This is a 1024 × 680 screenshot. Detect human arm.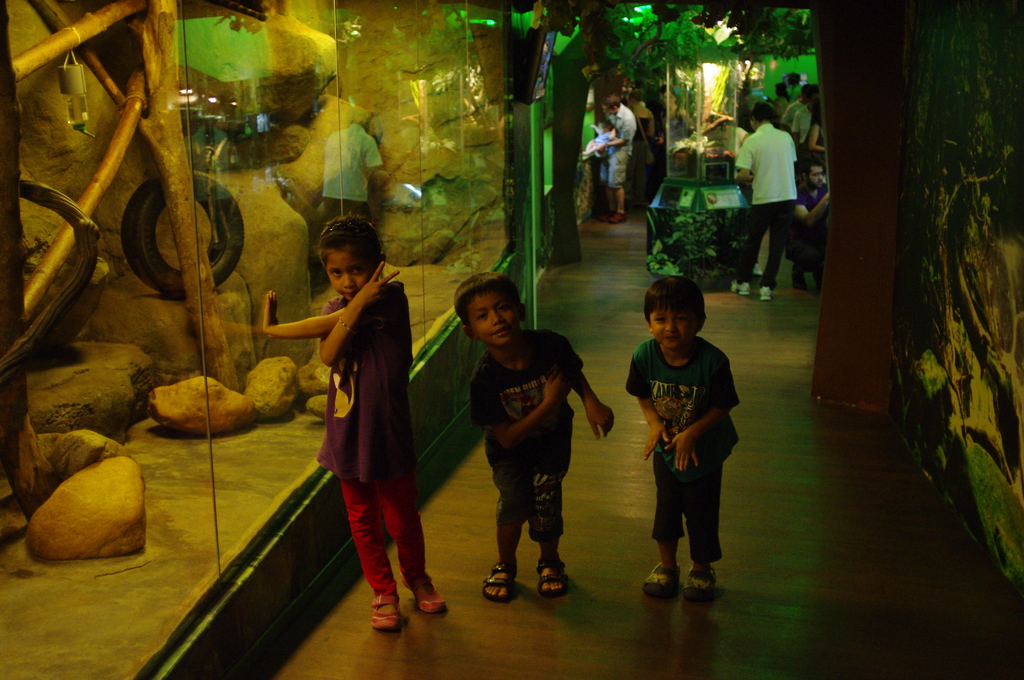
rect(551, 333, 615, 438).
